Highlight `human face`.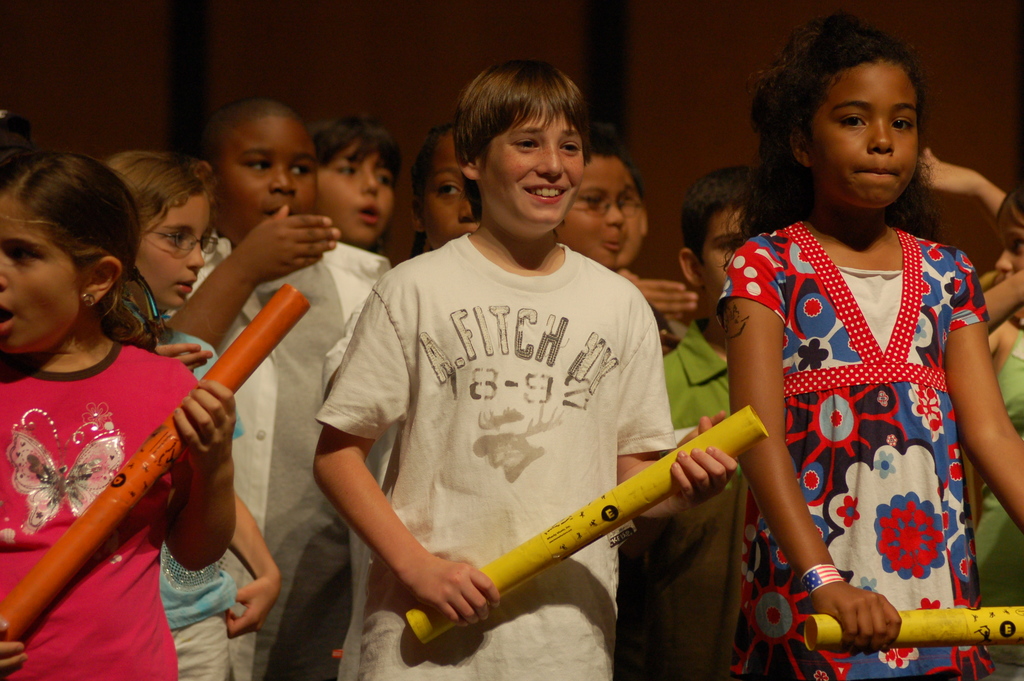
Highlighted region: (x1=806, y1=58, x2=917, y2=206).
